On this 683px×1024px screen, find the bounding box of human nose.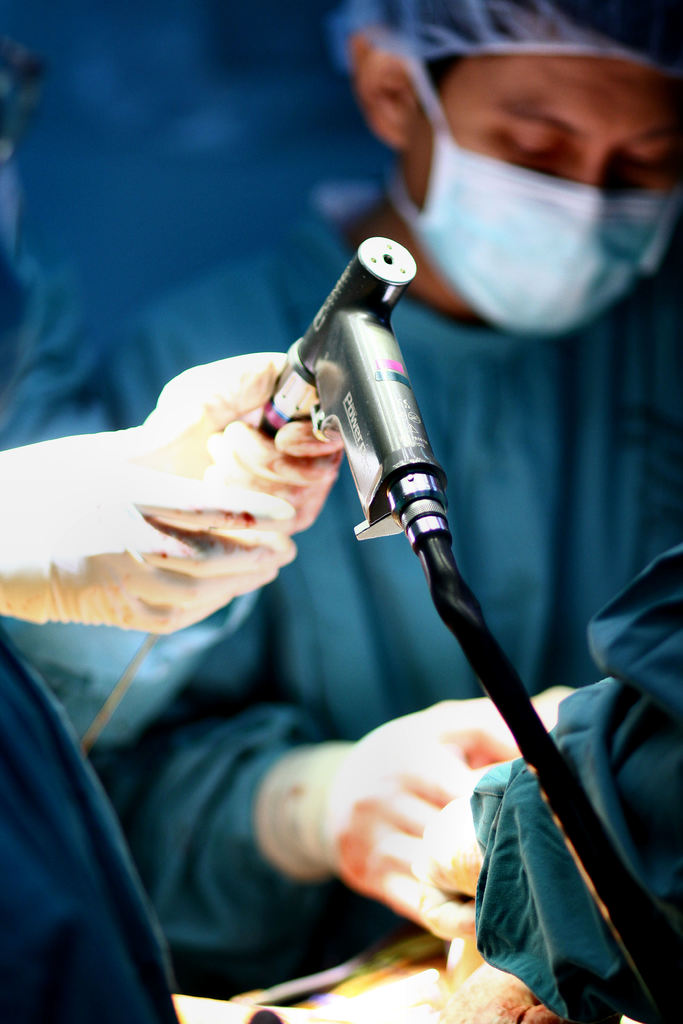
Bounding box: (x1=565, y1=163, x2=595, y2=204).
